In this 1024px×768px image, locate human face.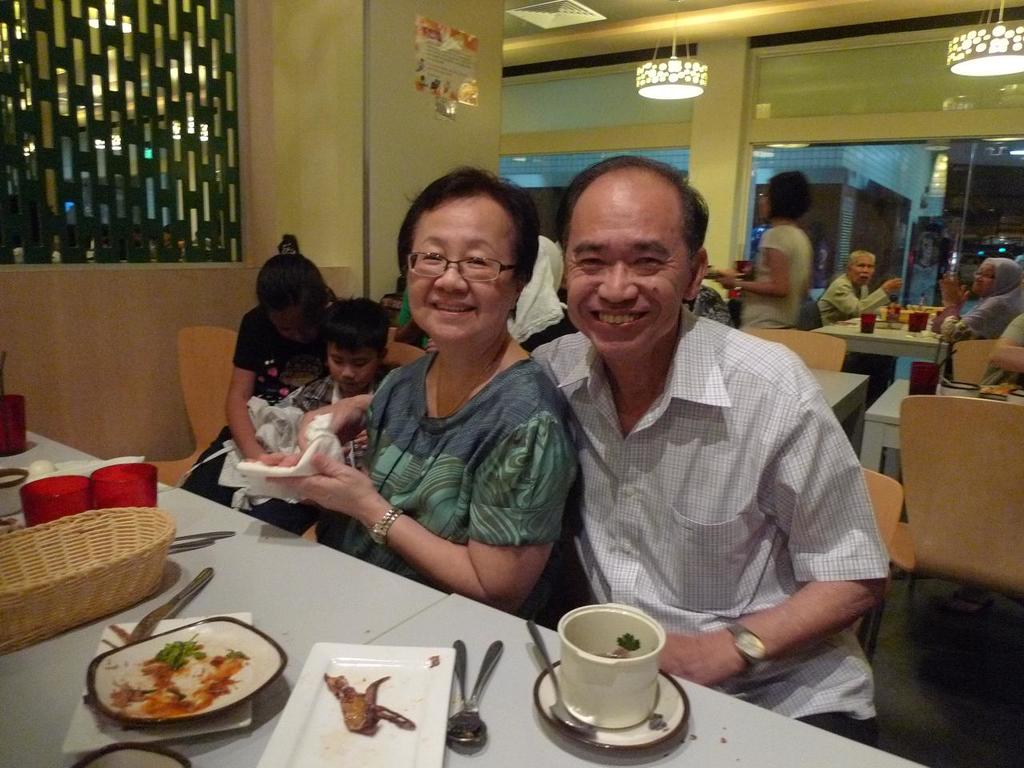
Bounding box: region(402, 192, 513, 346).
